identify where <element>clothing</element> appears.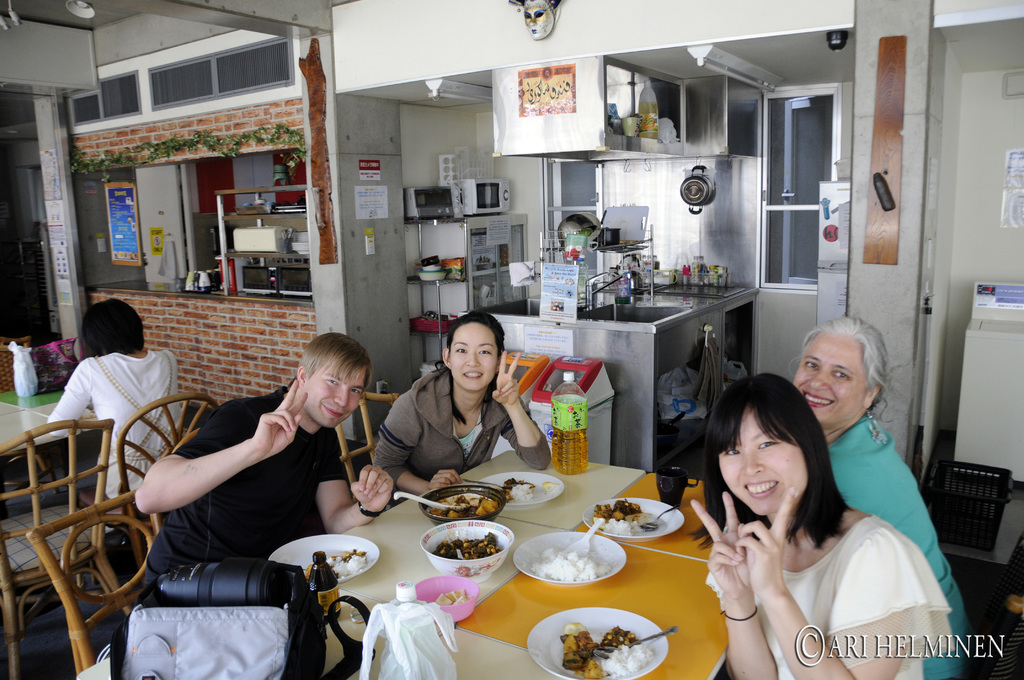
Appears at {"left": 369, "top": 355, "right": 550, "bottom": 492}.
